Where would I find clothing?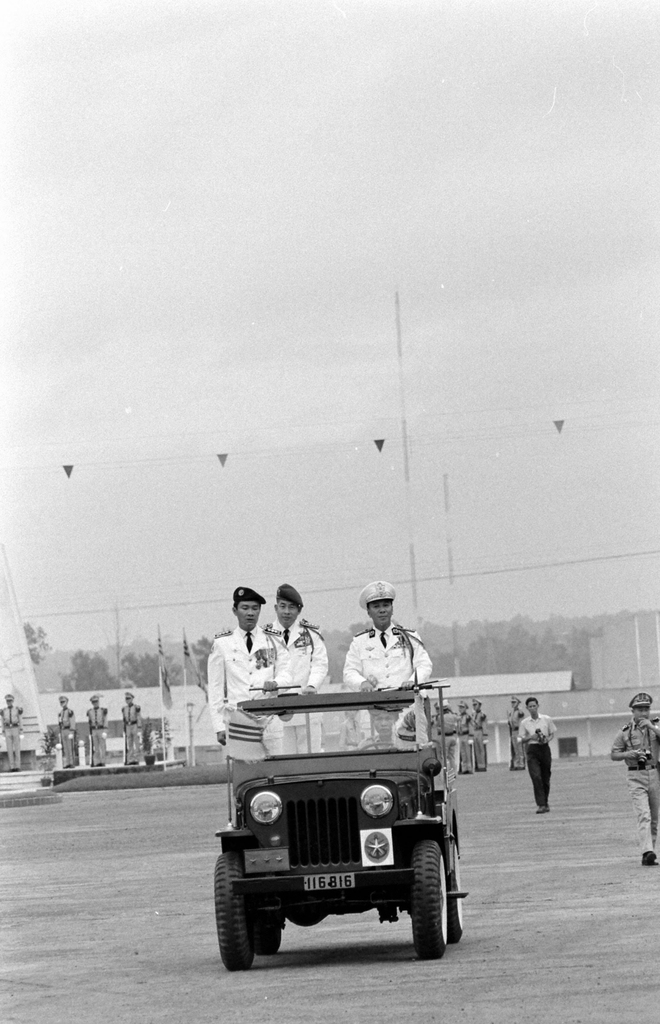
At [x1=612, y1=713, x2=659, y2=858].
